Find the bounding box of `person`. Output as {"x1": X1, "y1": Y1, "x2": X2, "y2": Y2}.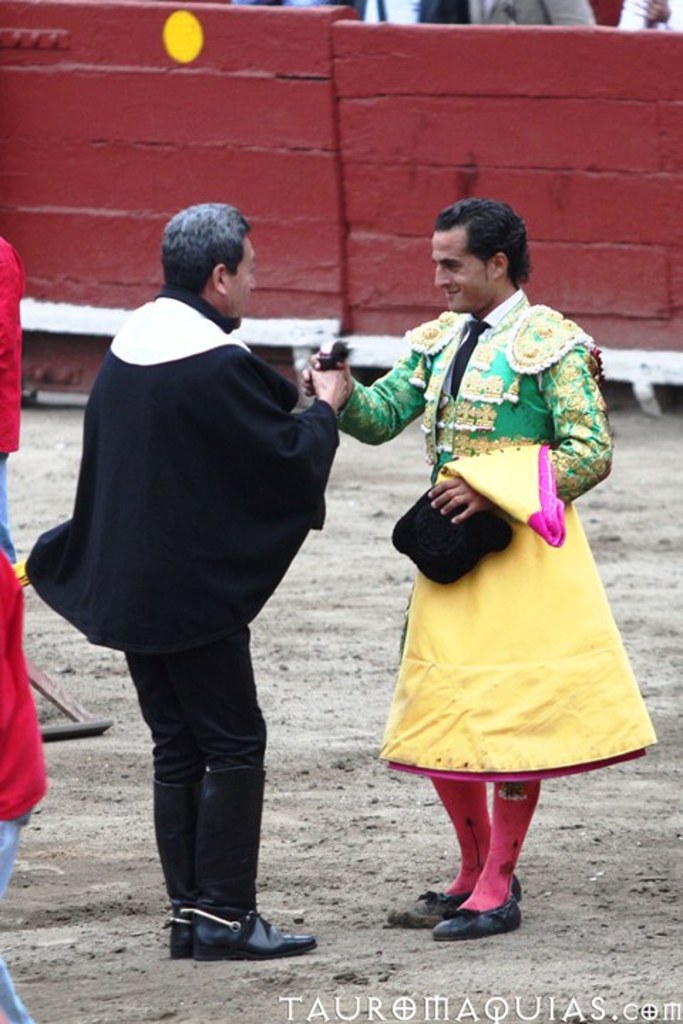
{"x1": 0, "y1": 548, "x2": 48, "y2": 1023}.
